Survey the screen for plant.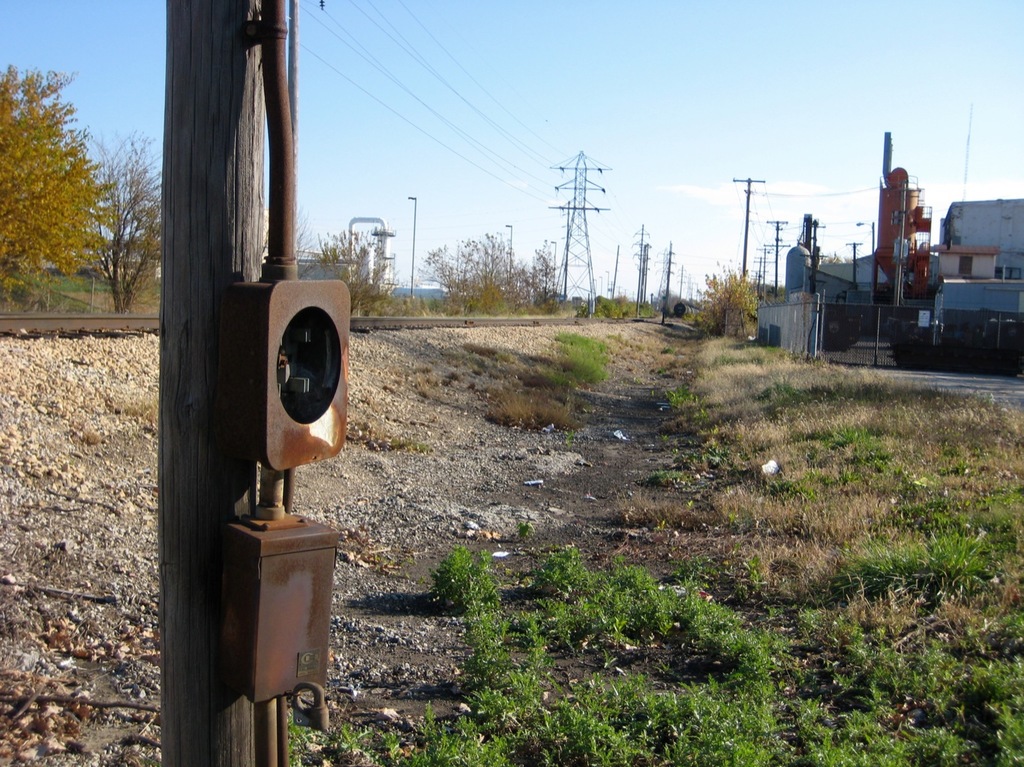
Survey found: bbox=(437, 349, 462, 360).
